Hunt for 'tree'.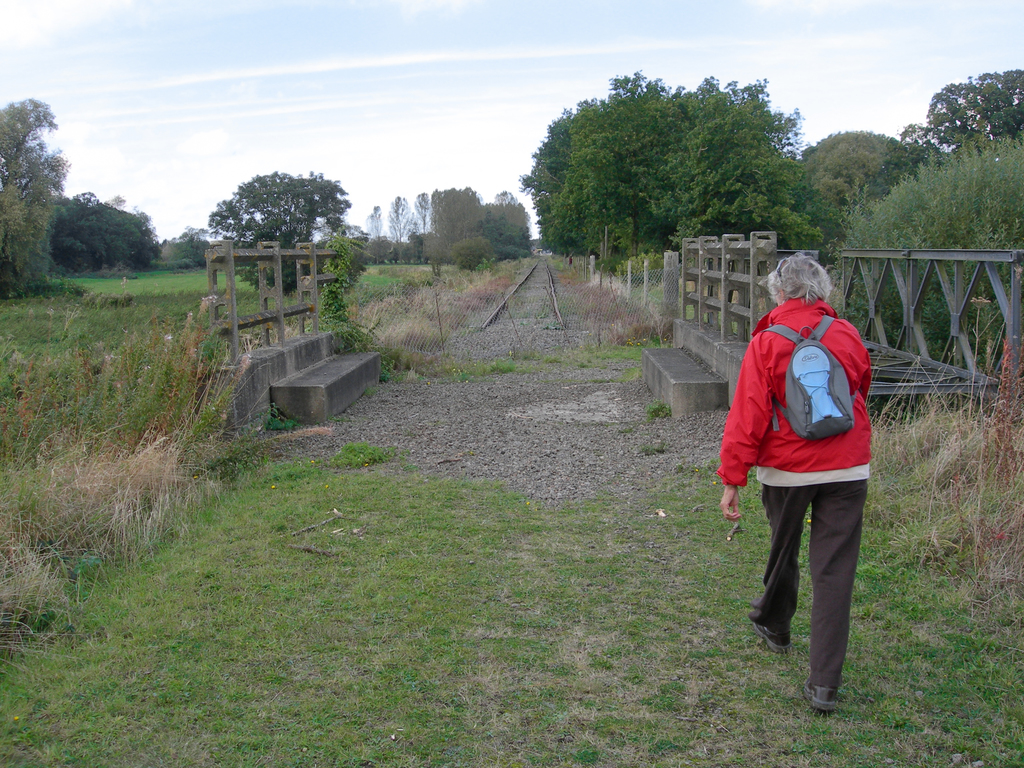
Hunted down at bbox(3, 94, 92, 307).
